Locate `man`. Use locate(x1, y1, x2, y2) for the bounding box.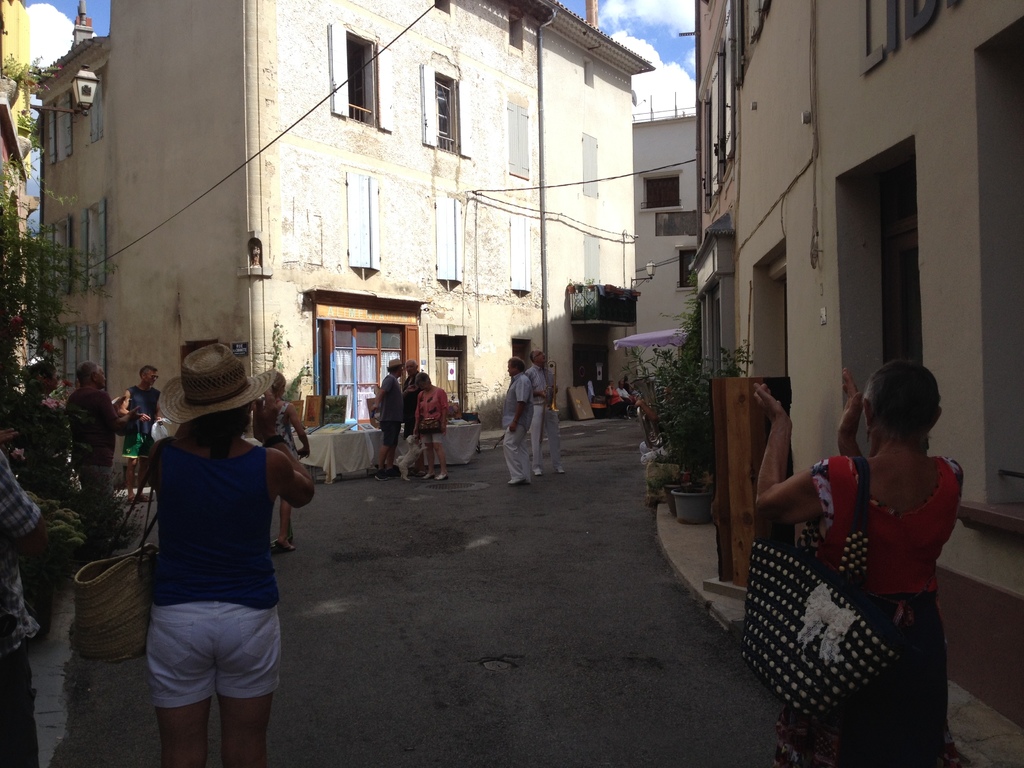
locate(124, 364, 165, 490).
